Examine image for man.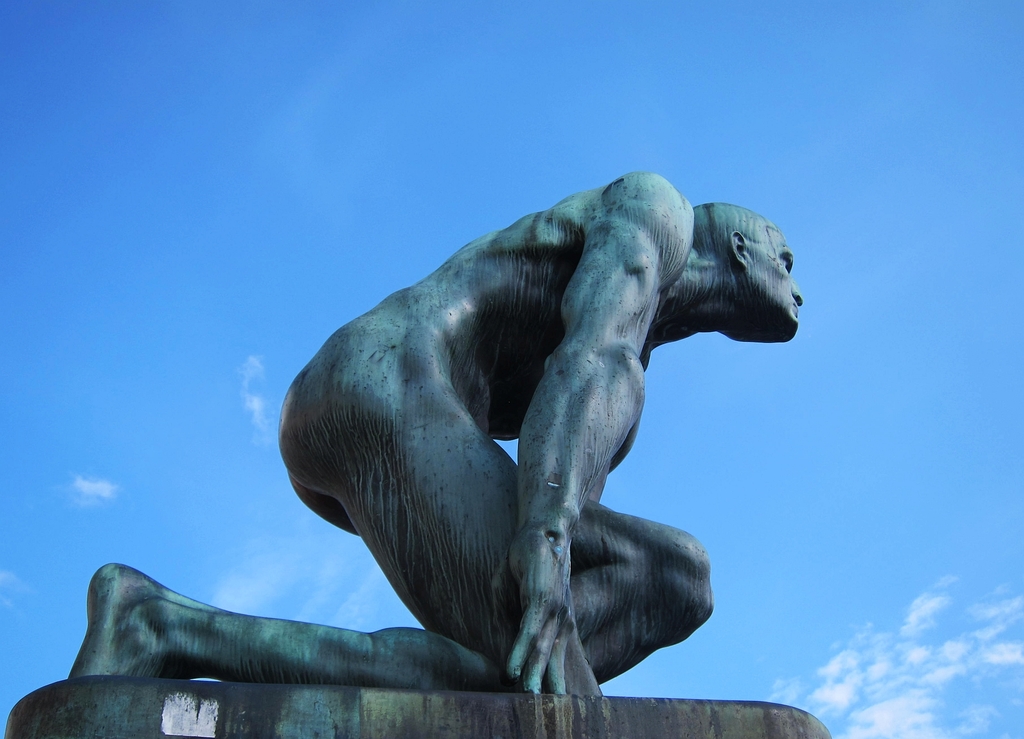
Examination result: (73, 171, 805, 700).
